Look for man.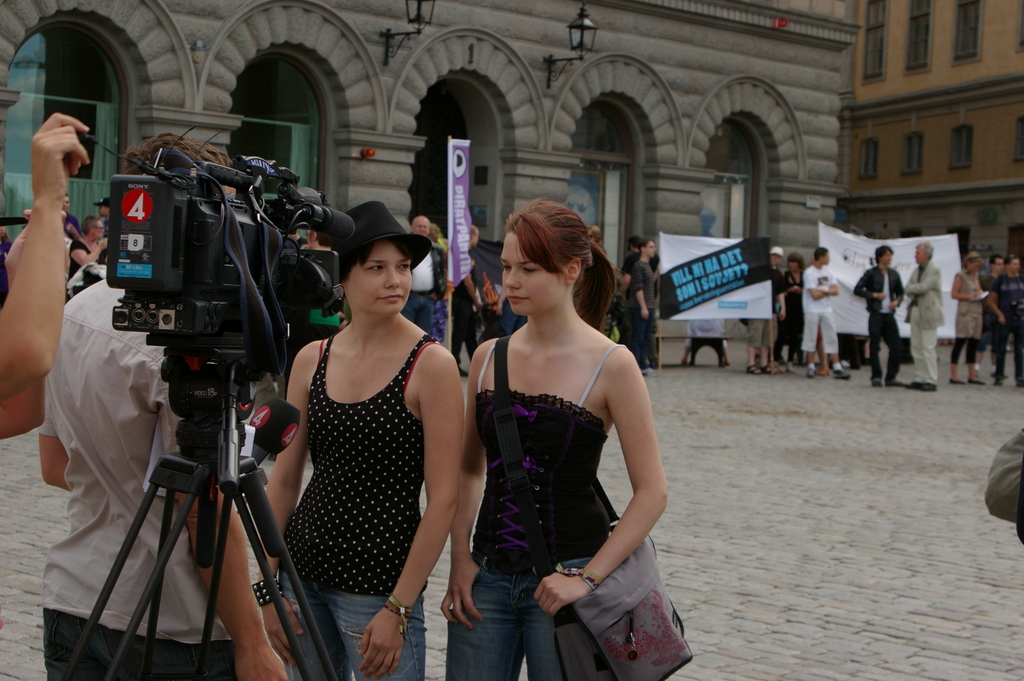
Found: crop(0, 112, 90, 443).
